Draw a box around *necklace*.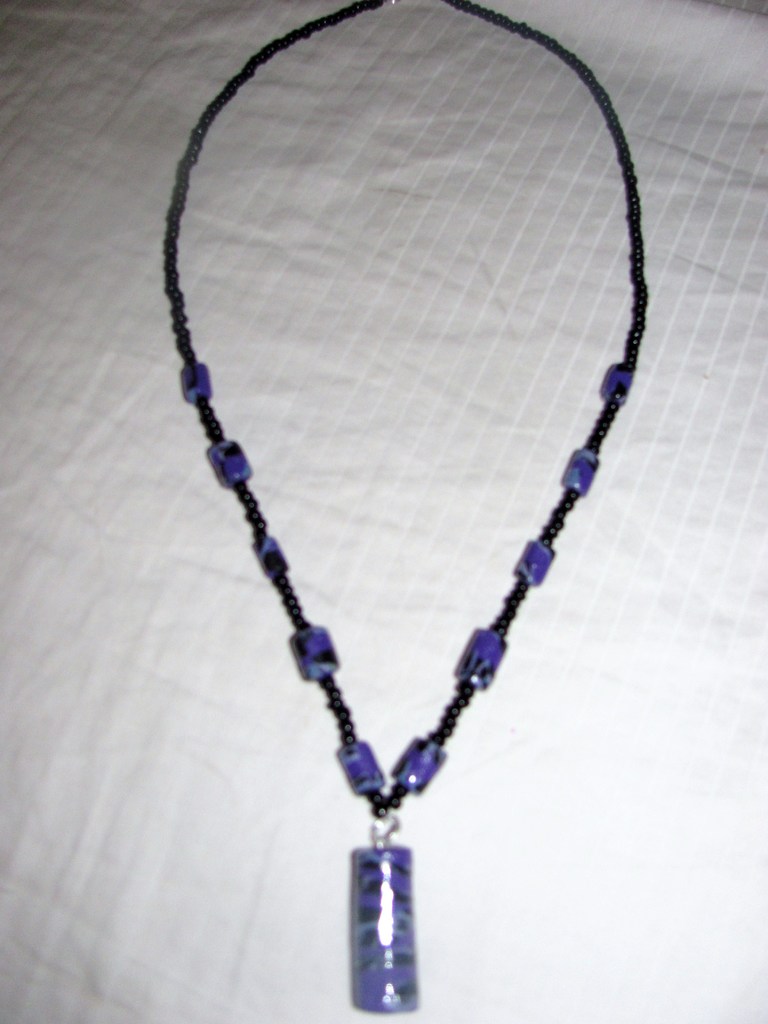
crop(168, 0, 648, 1014).
